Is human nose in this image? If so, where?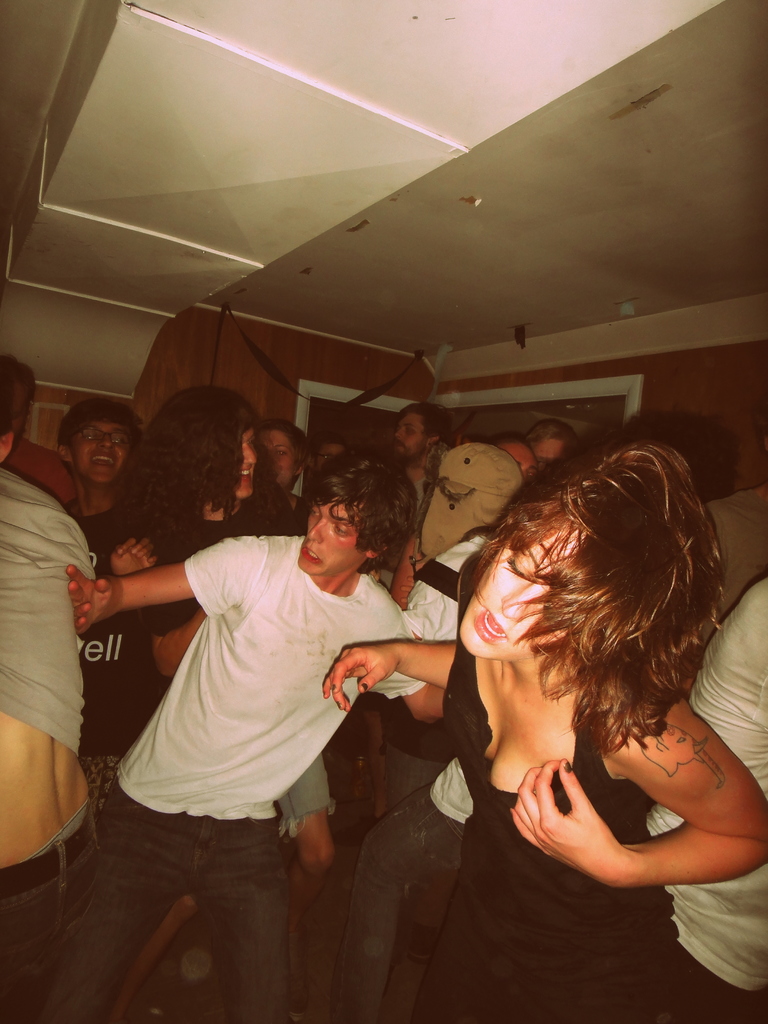
Yes, at [241,447,259,465].
